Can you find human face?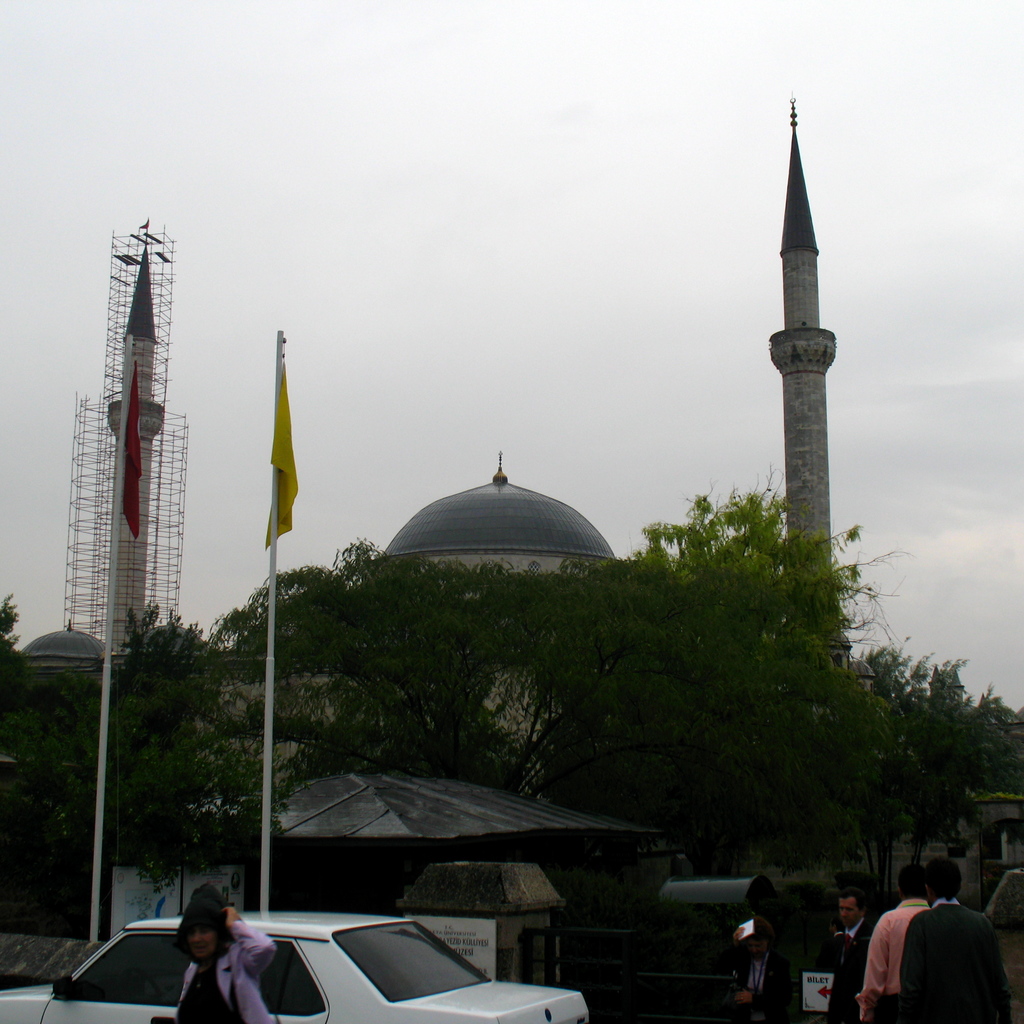
Yes, bounding box: <box>189,929,219,959</box>.
